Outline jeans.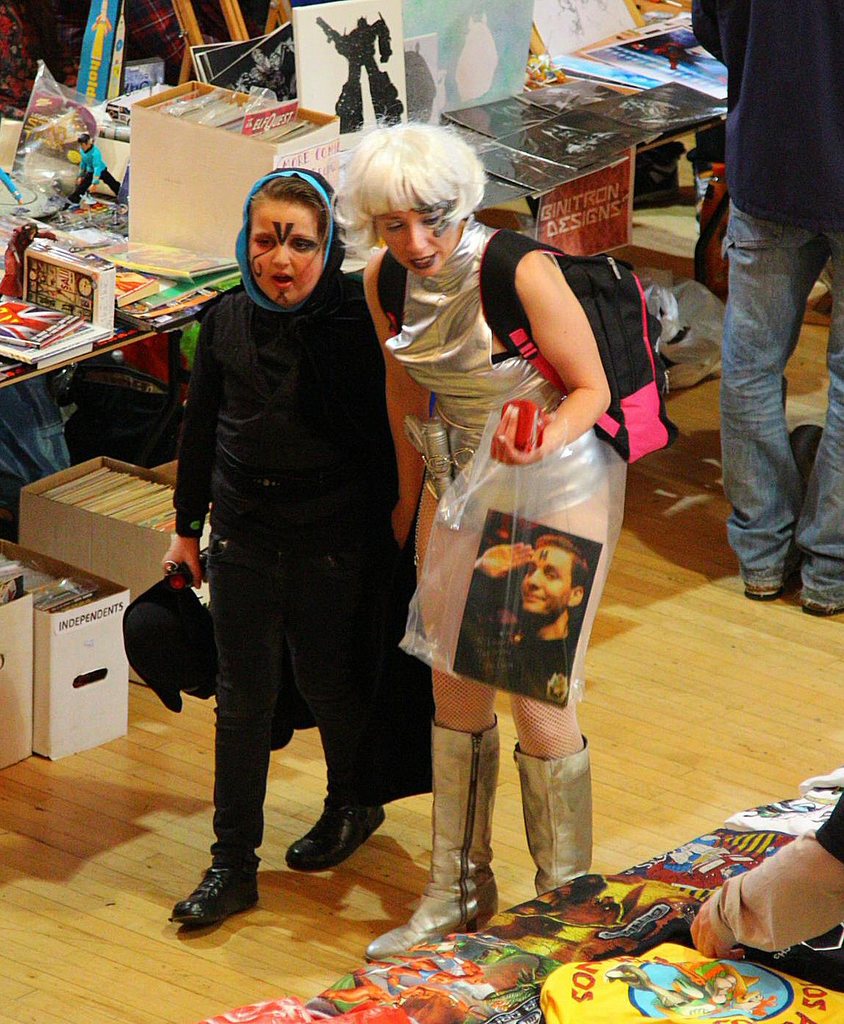
Outline: (left=210, top=531, right=371, bottom=860).
